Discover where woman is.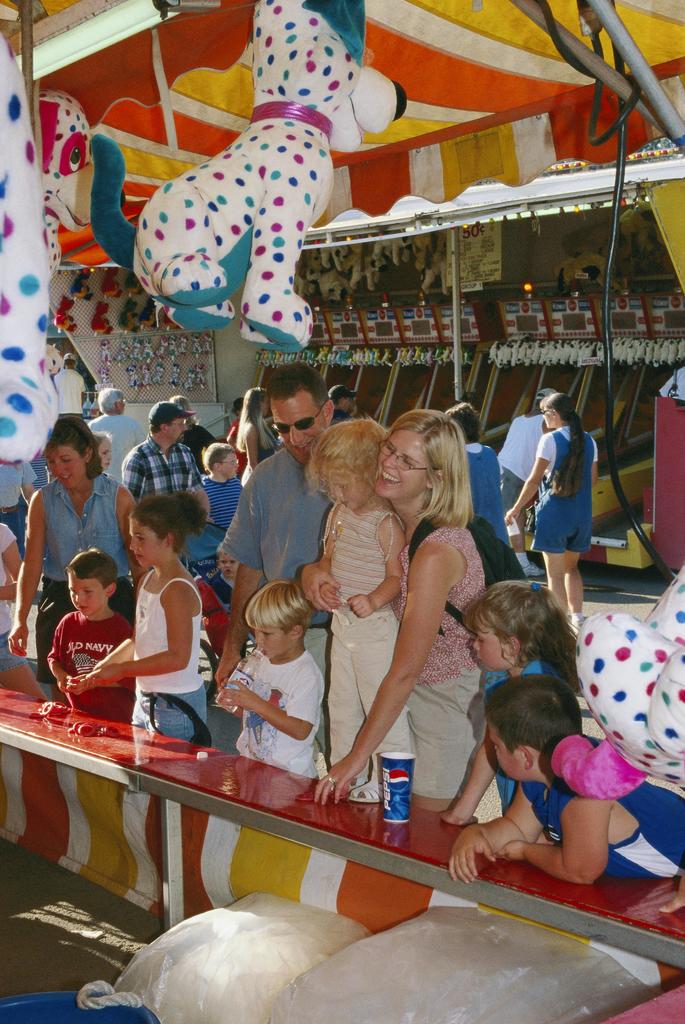
Discovered at (233, 385, 279, 483).
